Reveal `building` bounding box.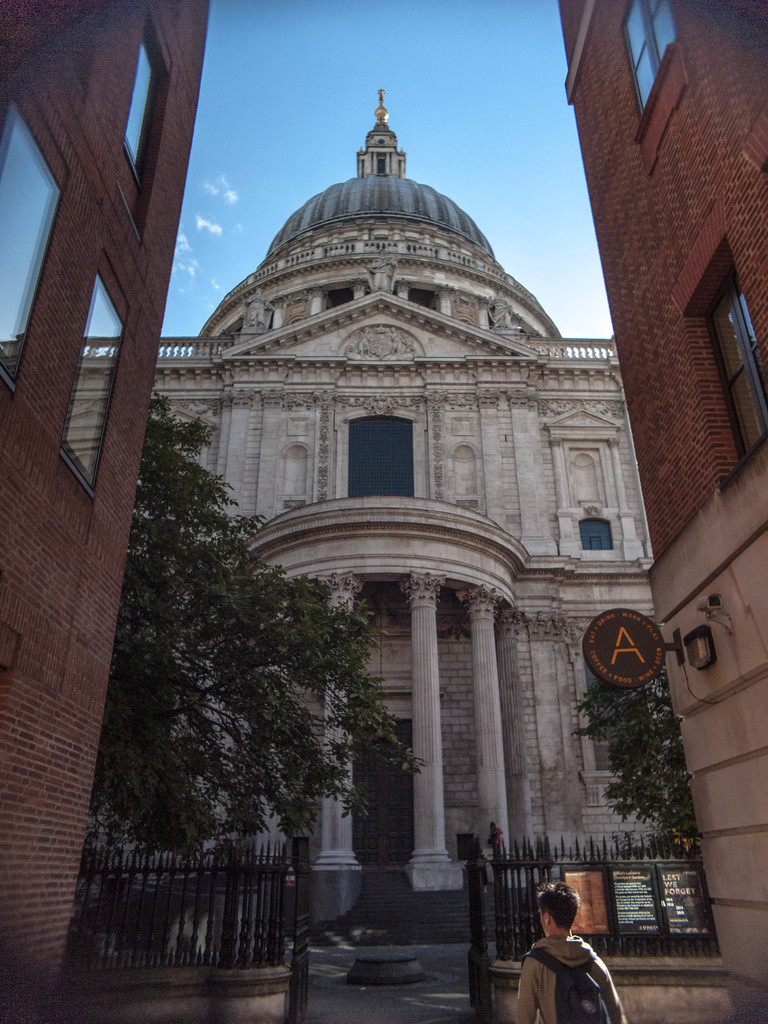
Revealed: x1=0 y1=0 x2=215 y2=1023.
